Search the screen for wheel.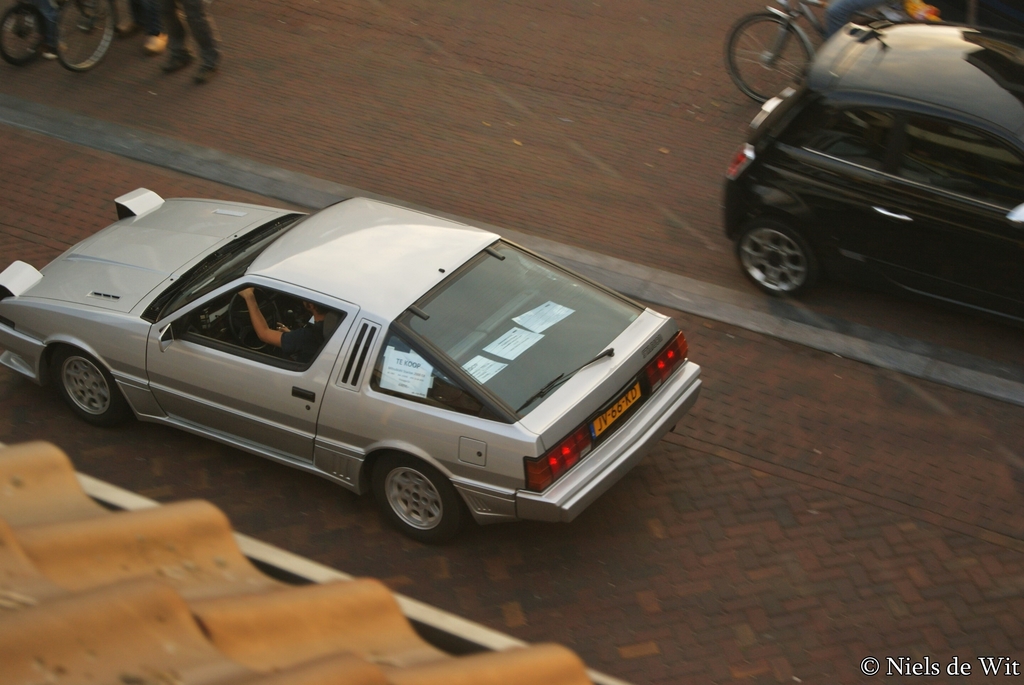
Found at [723,9,812,106].
